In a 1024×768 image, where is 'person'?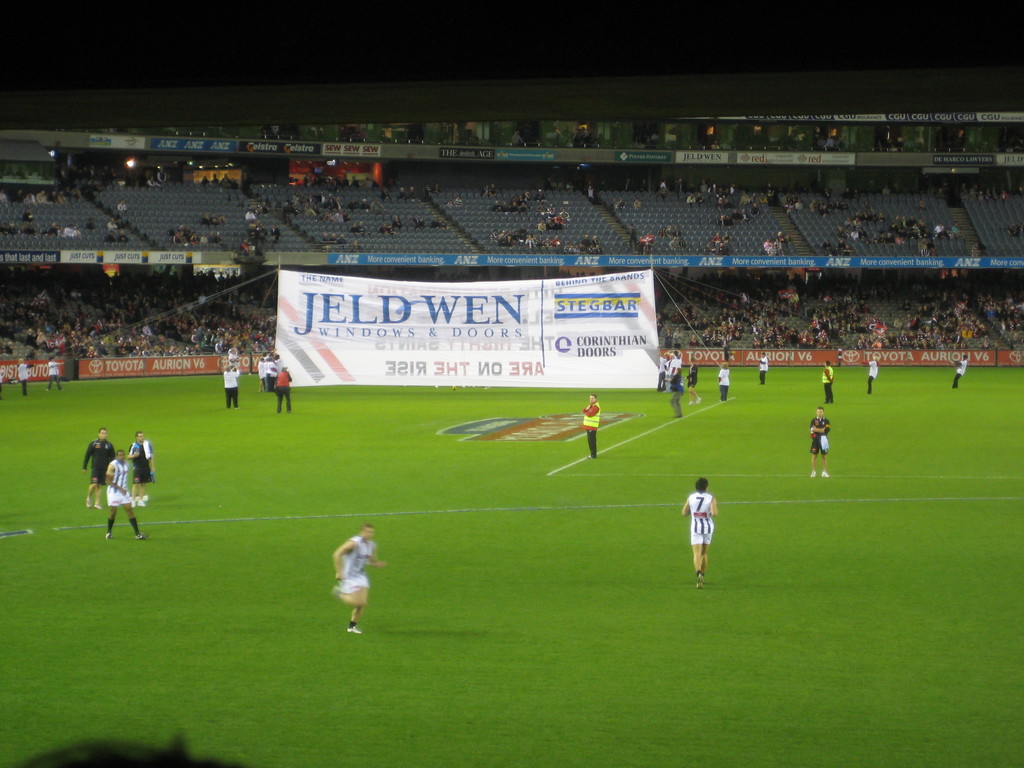
rect(84, 437, 122, 498).
